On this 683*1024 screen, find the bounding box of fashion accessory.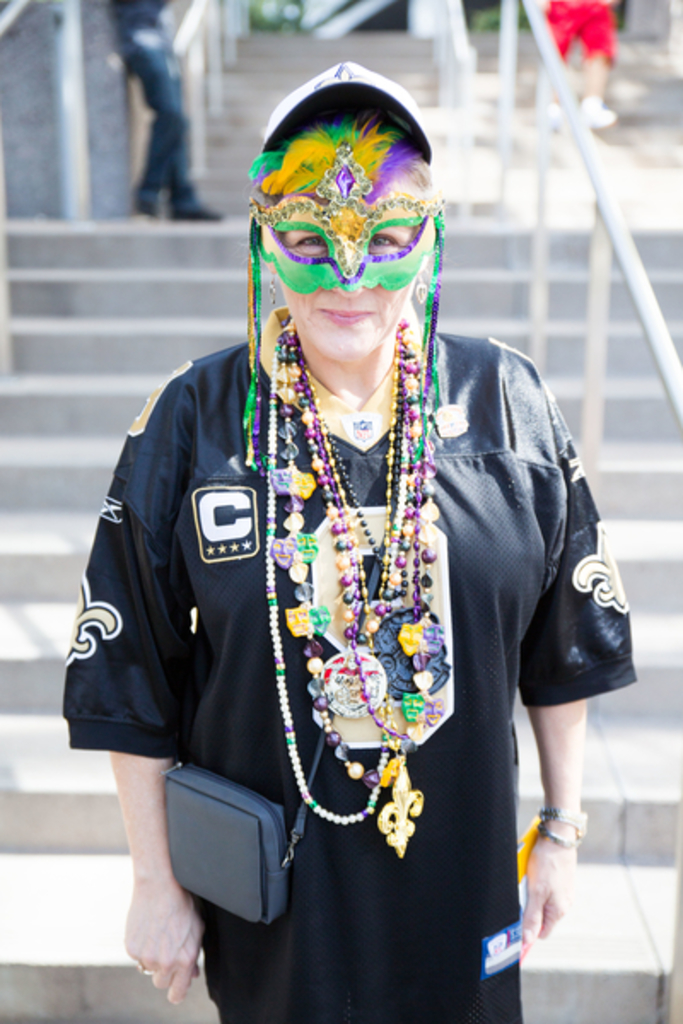
Bounding box: rect(256, 53, 432, 159).
